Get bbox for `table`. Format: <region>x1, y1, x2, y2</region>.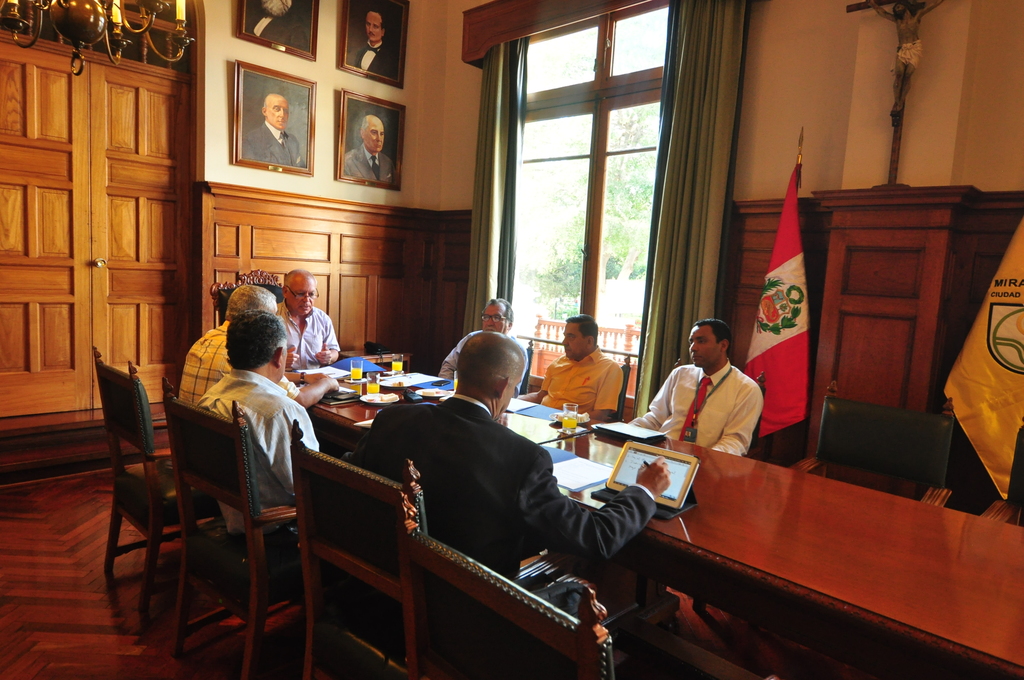
<region>284, 355, 581, 496</region>.
